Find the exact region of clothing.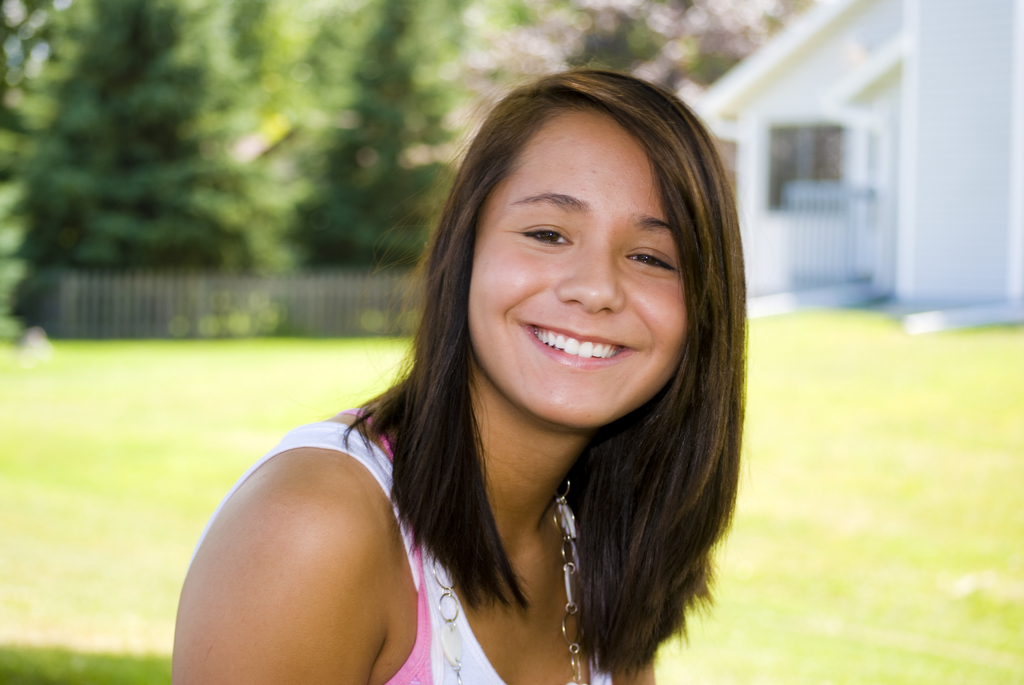
Exact region: region(185, 407, 614, 684).
